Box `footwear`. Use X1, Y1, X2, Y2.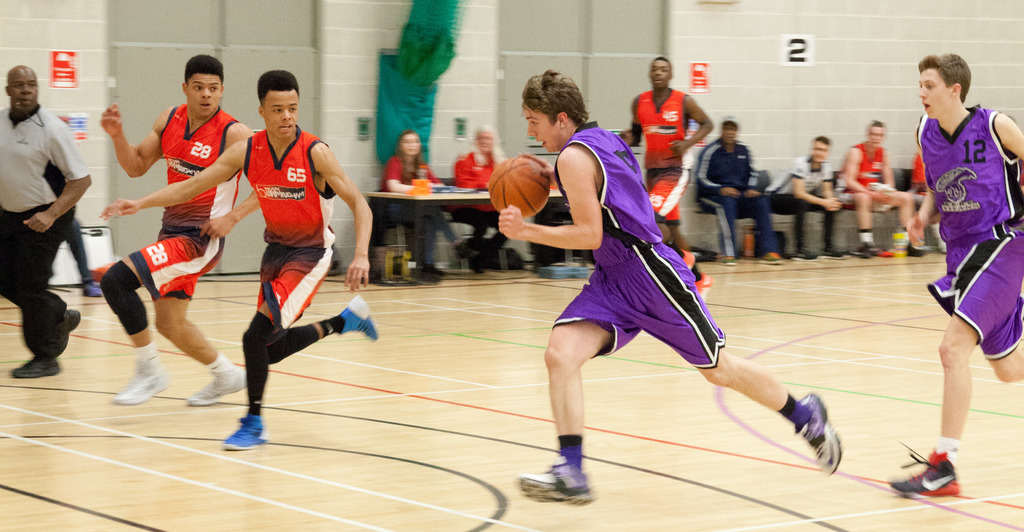
115, 361, 170, 401.
